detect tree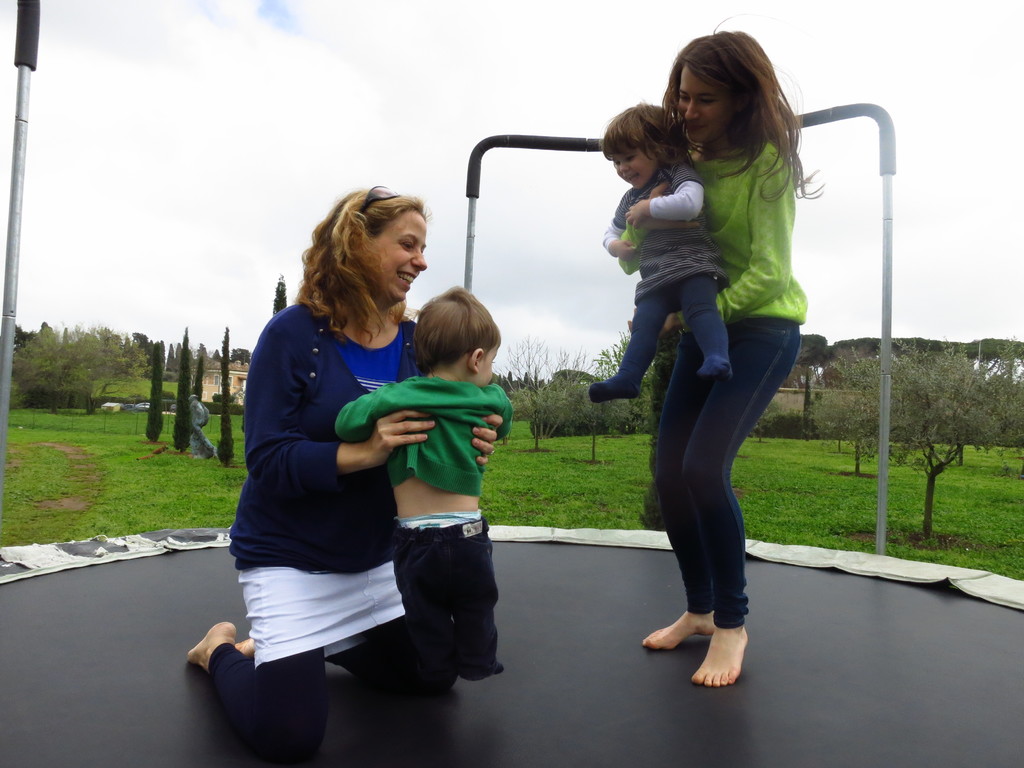
BBox(218, 325, 234, 467)
